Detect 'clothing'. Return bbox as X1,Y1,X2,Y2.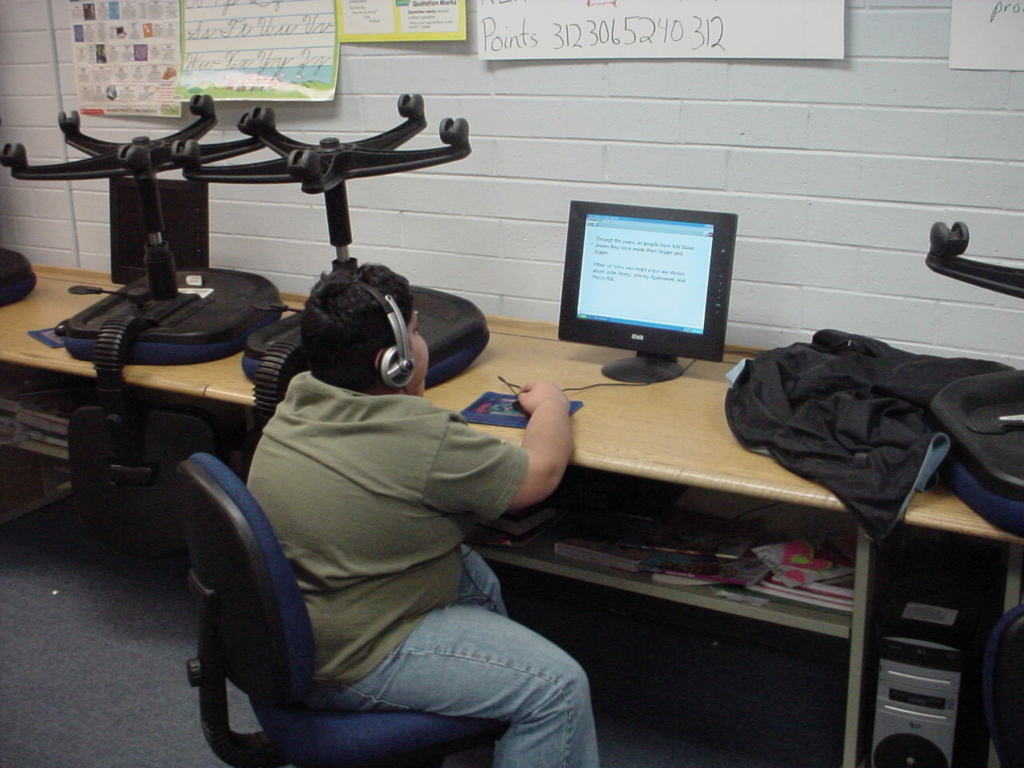
245,370,602,767.
